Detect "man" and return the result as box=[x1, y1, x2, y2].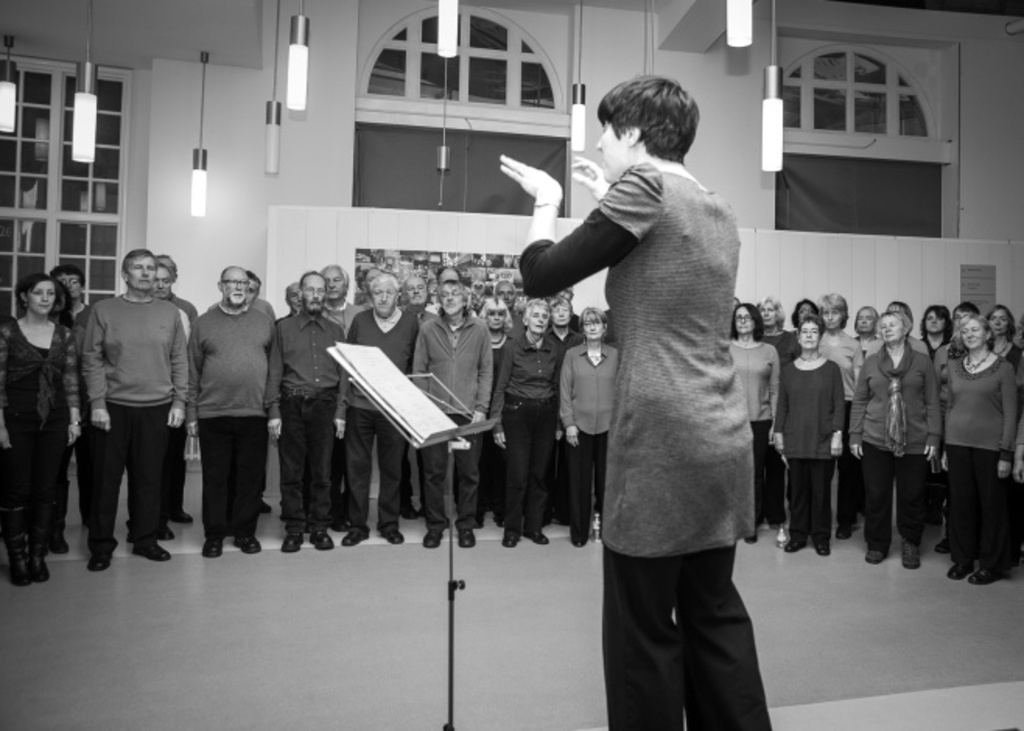
box=[487, 296, 566, 547].
